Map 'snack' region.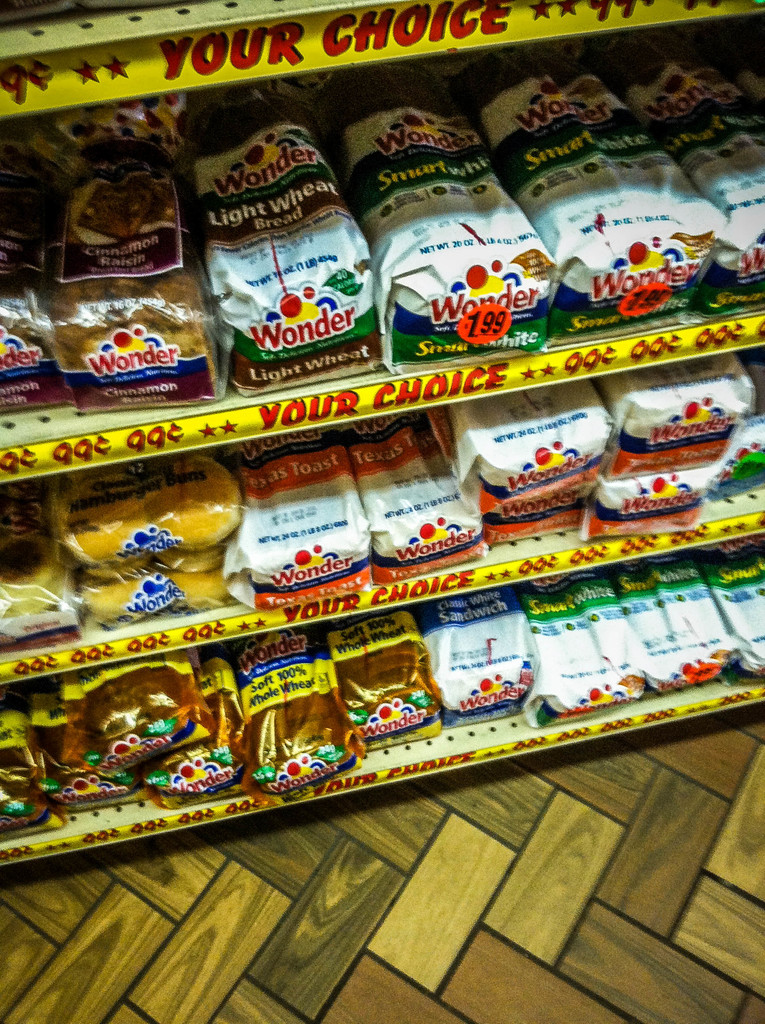
Mapped to [3, 695, 62, 840].
